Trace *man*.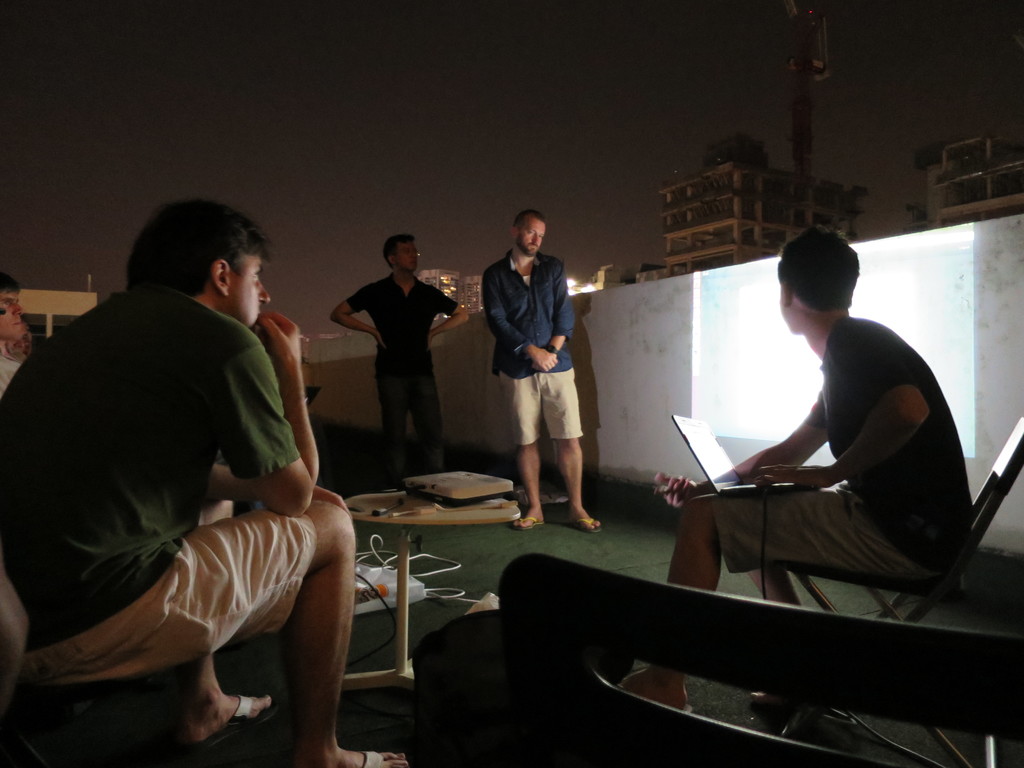
Traced to [left=334, top=230, right=470, bottom=491].
